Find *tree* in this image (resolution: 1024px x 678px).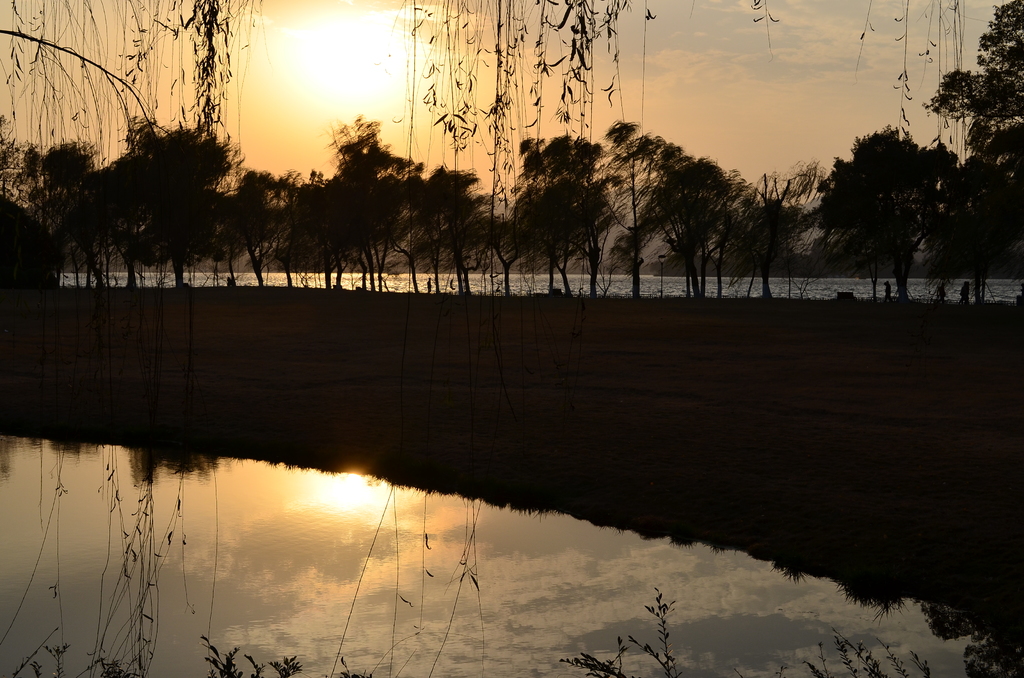
<box>230,134,294,302</box>.
